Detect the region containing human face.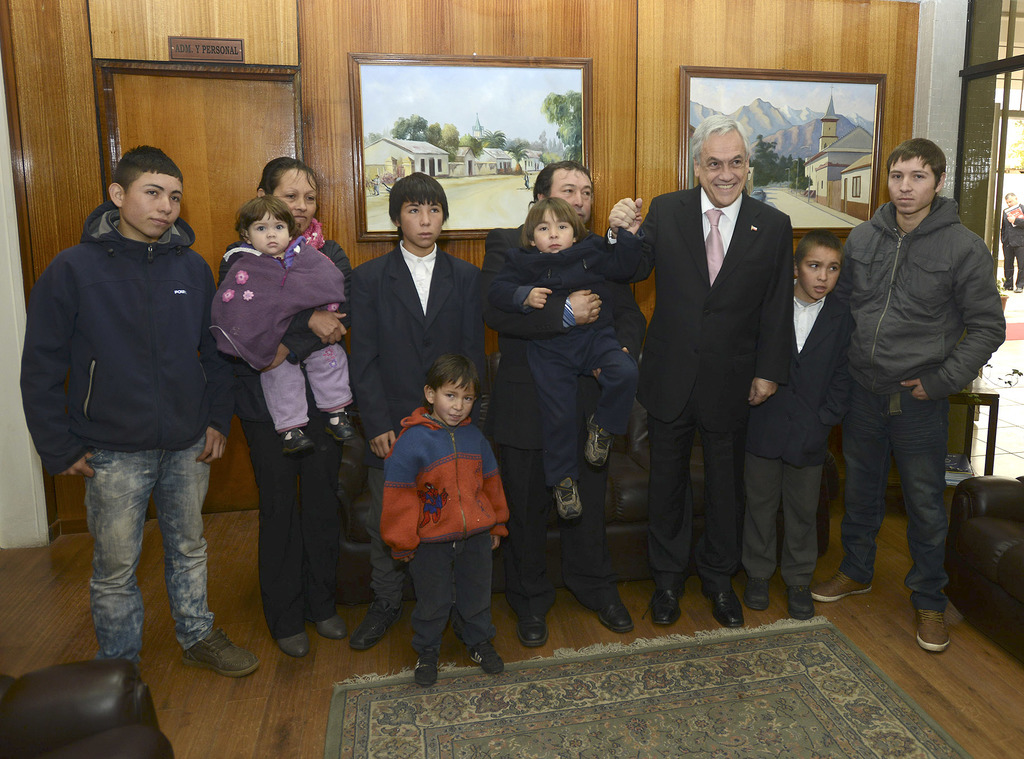
[left=434, top=378, right=475, bottom=425].
